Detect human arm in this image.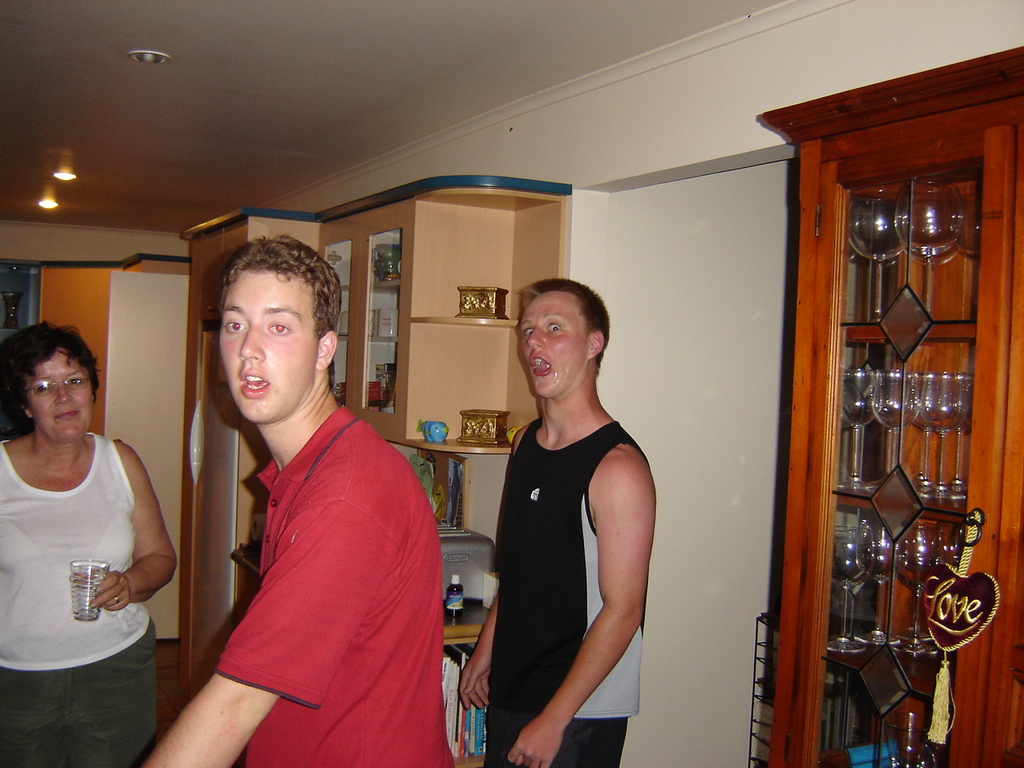
Detection: 454 590 497 714.
